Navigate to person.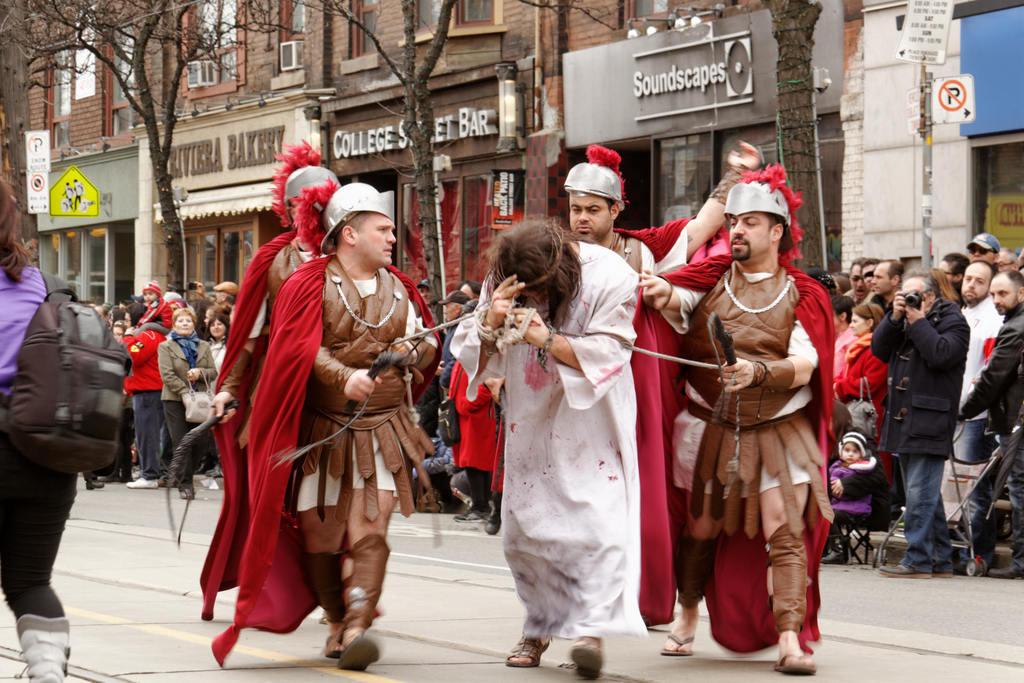
Navigation target: l=947, t=251, r=1014, b=483.
